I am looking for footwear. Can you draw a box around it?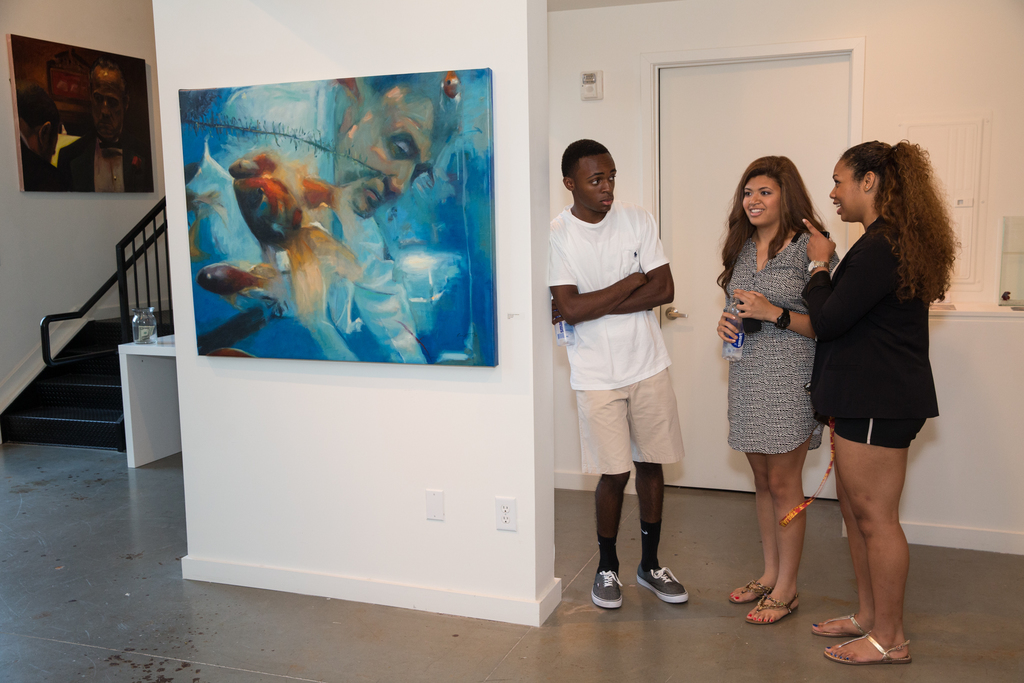
Sure, the bounding box is bbox=[629, 556, 689, 605].
